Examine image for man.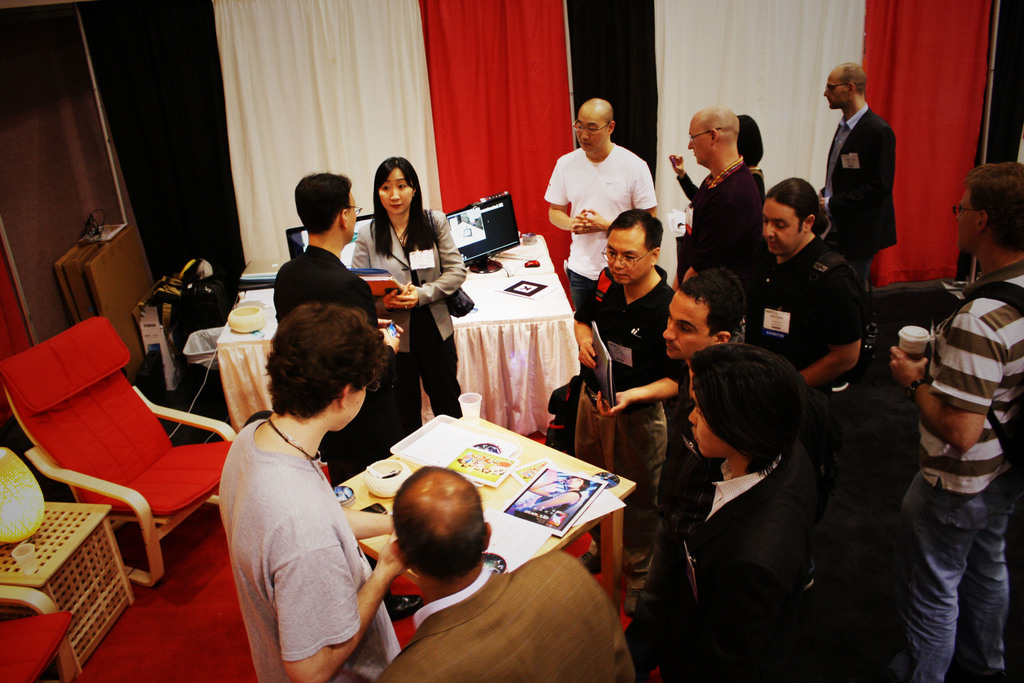
Examination result: locate(815, 63, 899, 276).
